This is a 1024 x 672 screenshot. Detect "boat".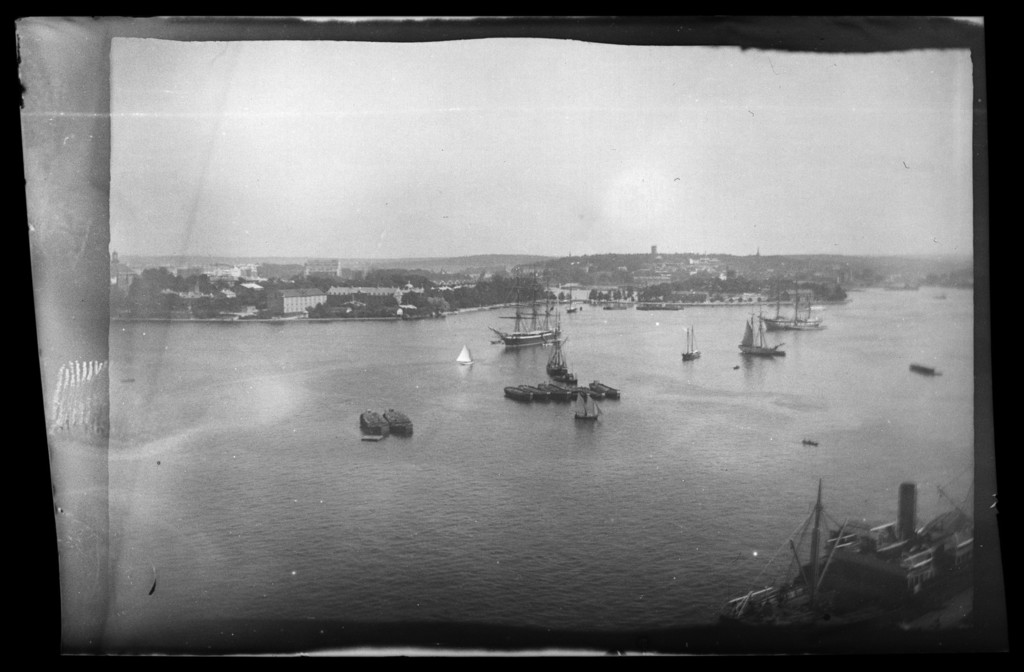
{"left": 742, "top": 314, "right": 787, "bottom": 358}.
